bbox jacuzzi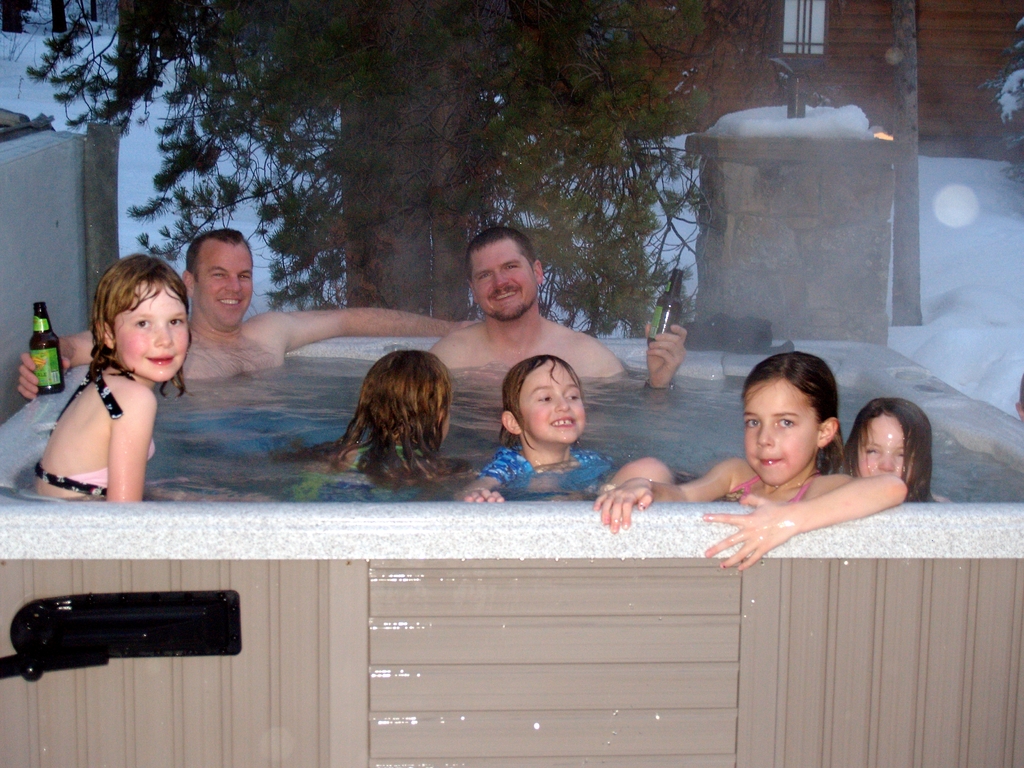
(0, 335, 1023, 767)
